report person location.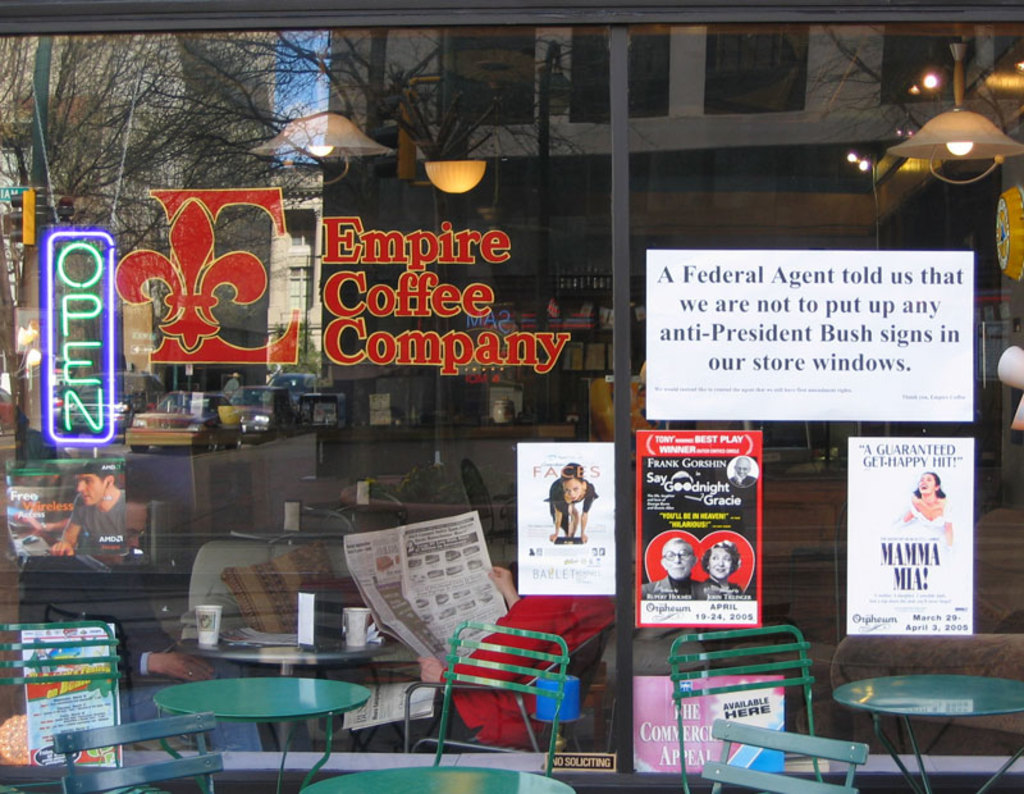
Report: 712:546:742:593.
